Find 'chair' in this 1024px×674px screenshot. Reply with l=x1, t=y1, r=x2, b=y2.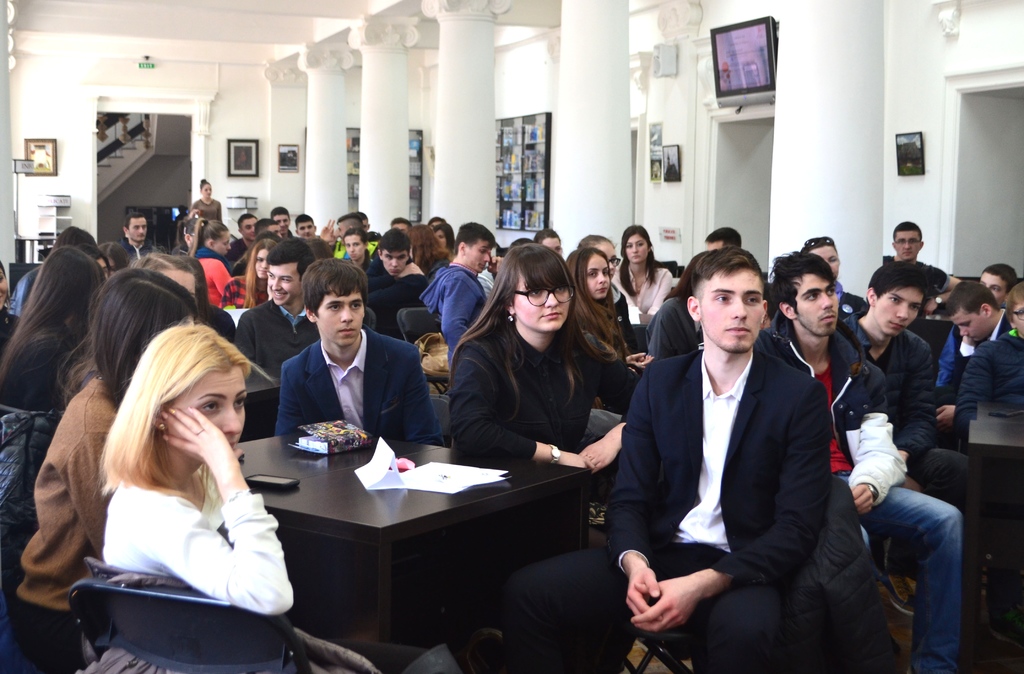
l=63, t=588, r=314, b=672.
